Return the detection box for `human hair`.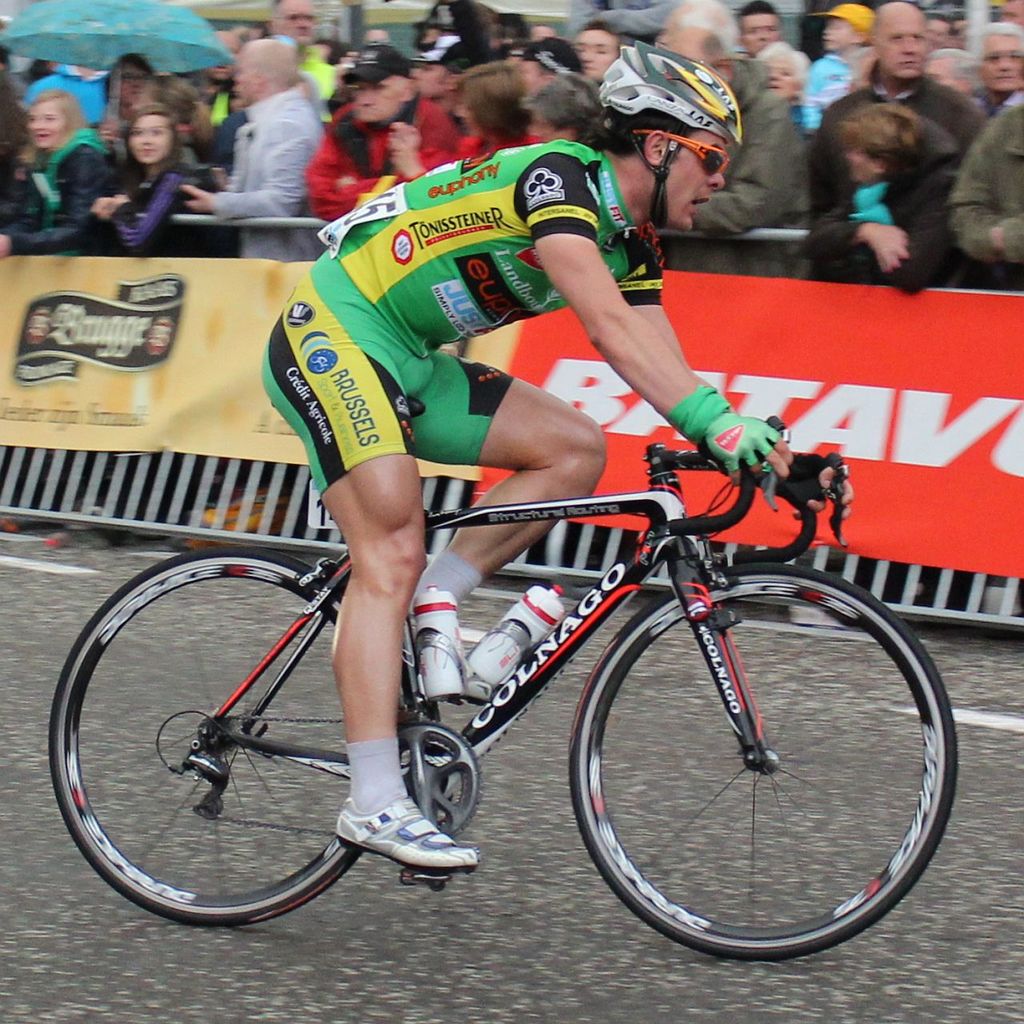
box=[533, 74, 598, 131].
